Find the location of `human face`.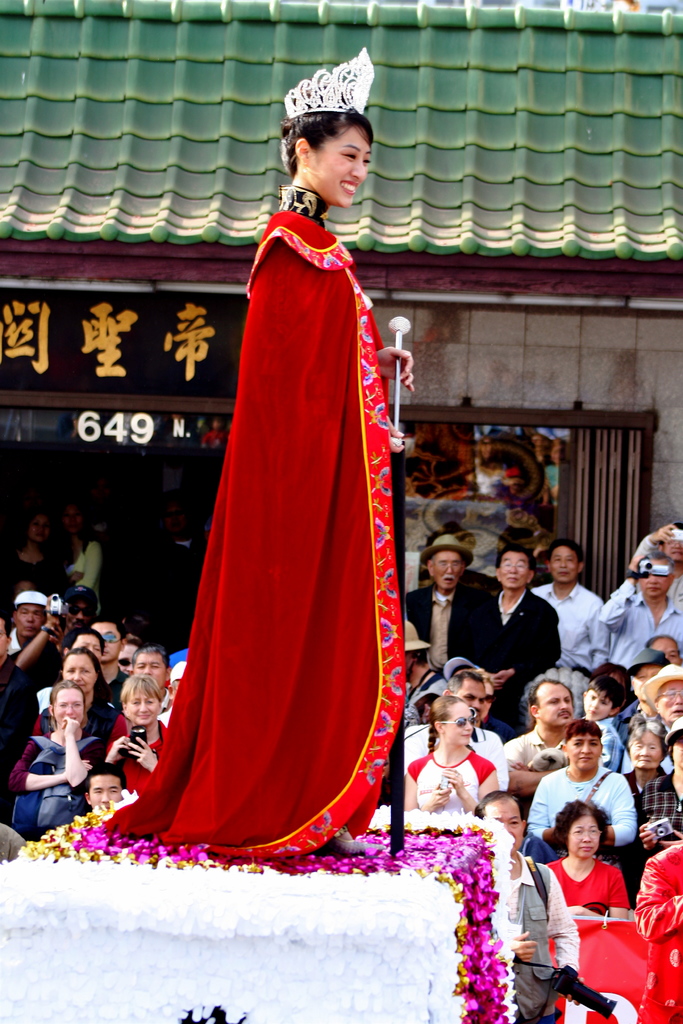
Location: pyautogui.locateOnScreen(445, 706, 472, 745).
